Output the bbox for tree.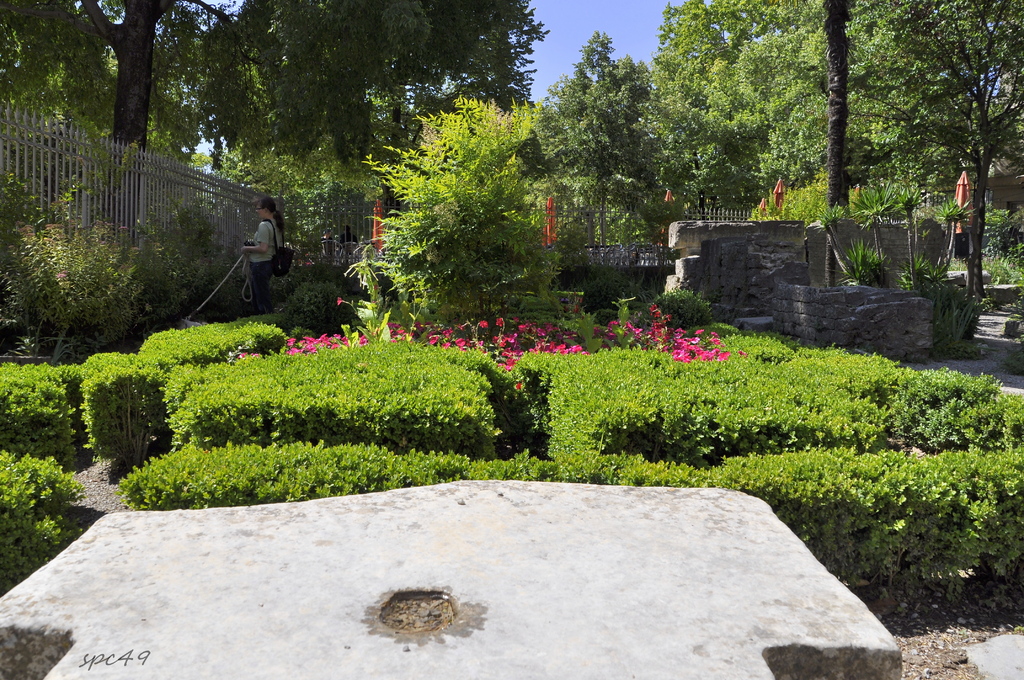
<region>535, 27, 650, 239</region>.
